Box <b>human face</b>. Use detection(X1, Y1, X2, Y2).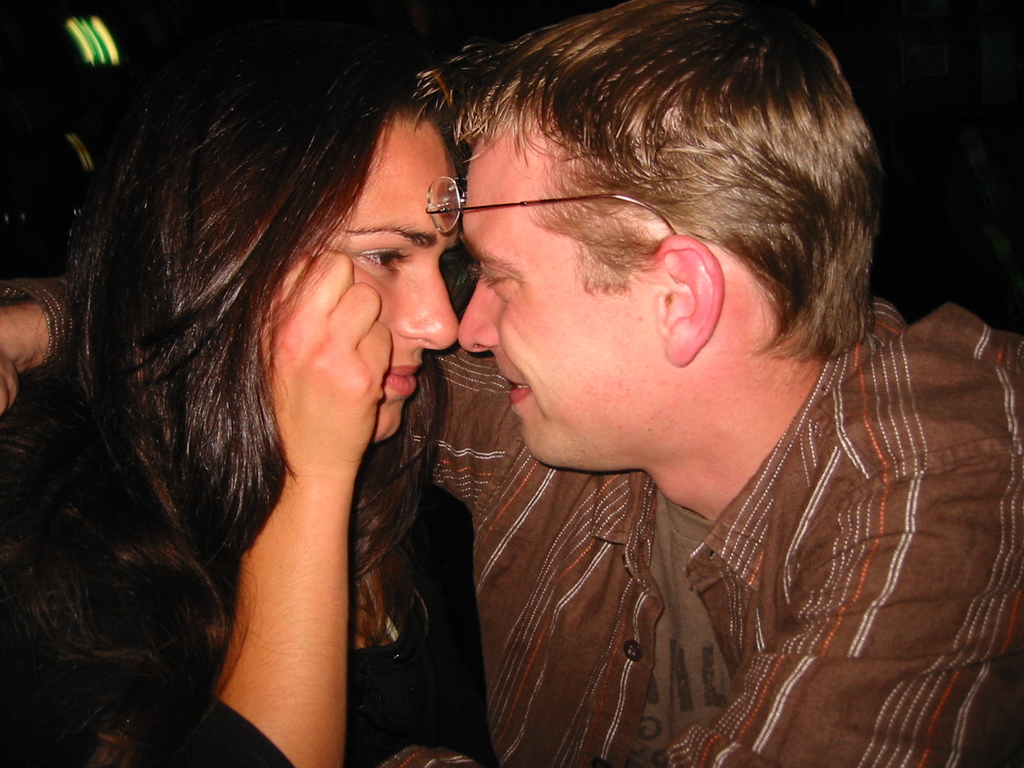
detection(300, 117, 473, 442).
